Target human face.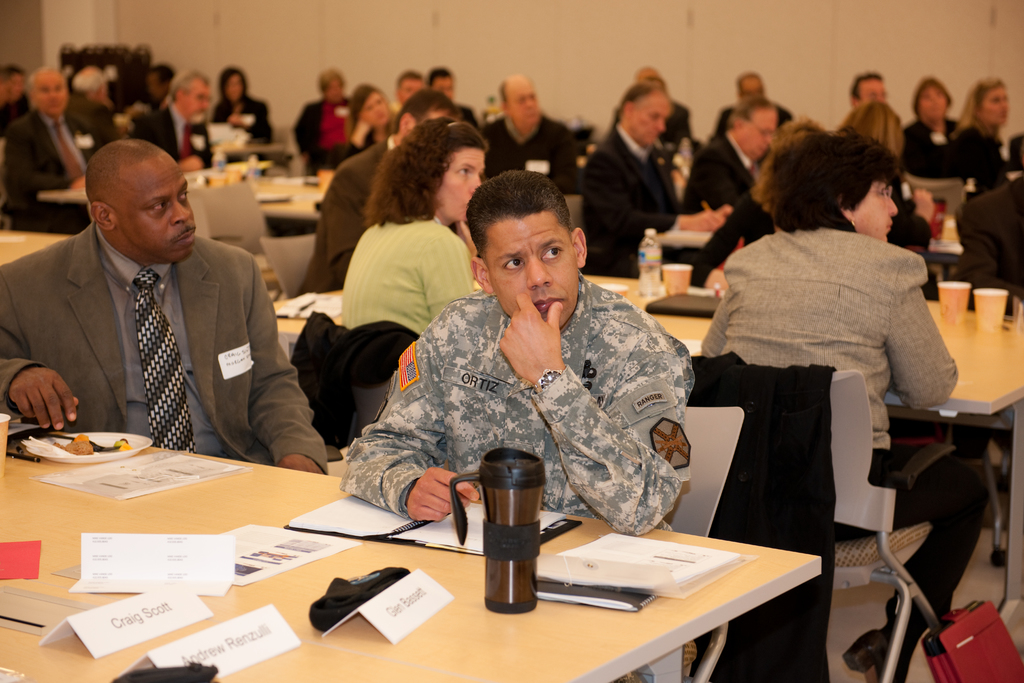
Target region: rect(485, 211, 578, 325).
